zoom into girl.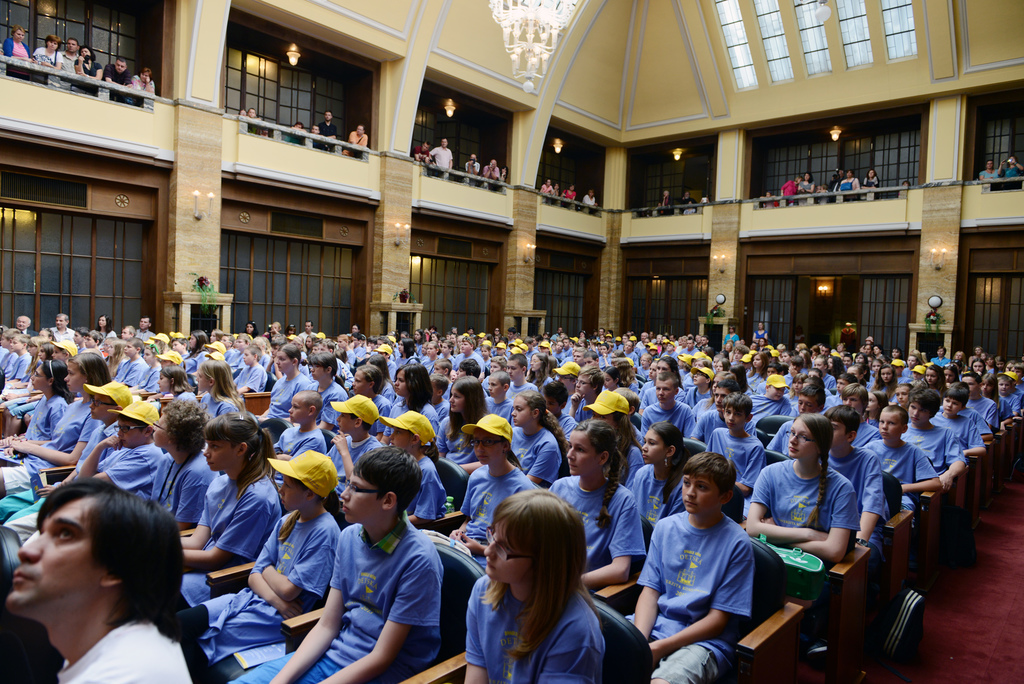
Zoom target: pyautogui.locateOnScreen(0, 353, 109, 500).
